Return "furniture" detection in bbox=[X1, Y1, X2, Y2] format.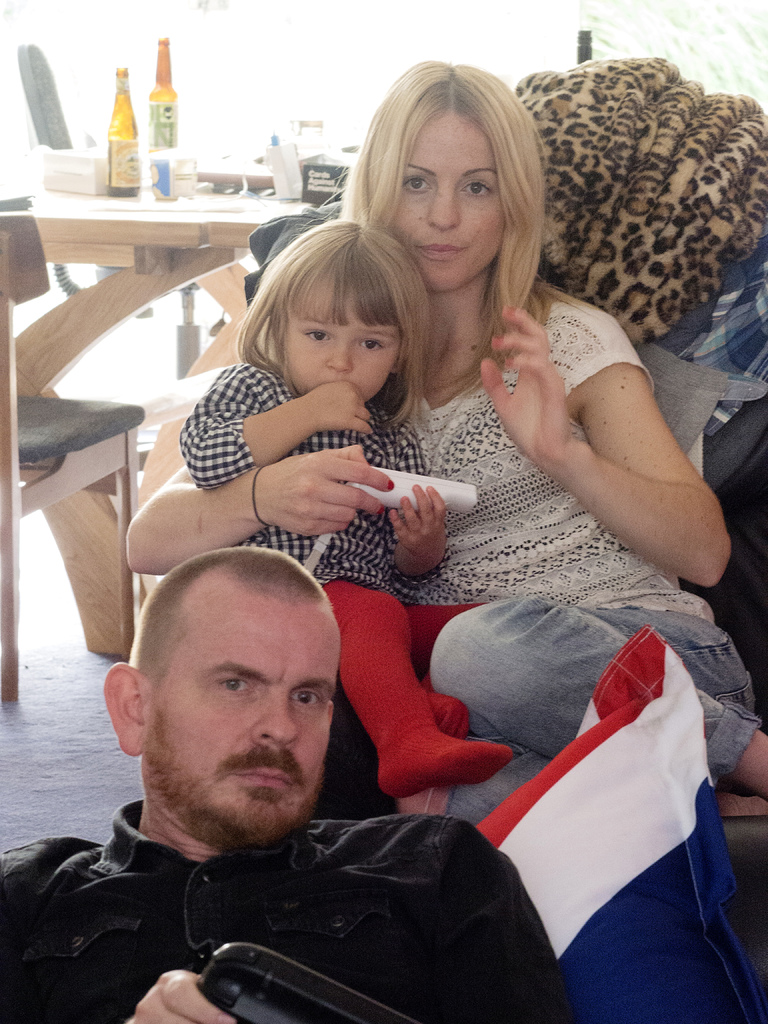
bbox=[0, 199, 160, 704].
